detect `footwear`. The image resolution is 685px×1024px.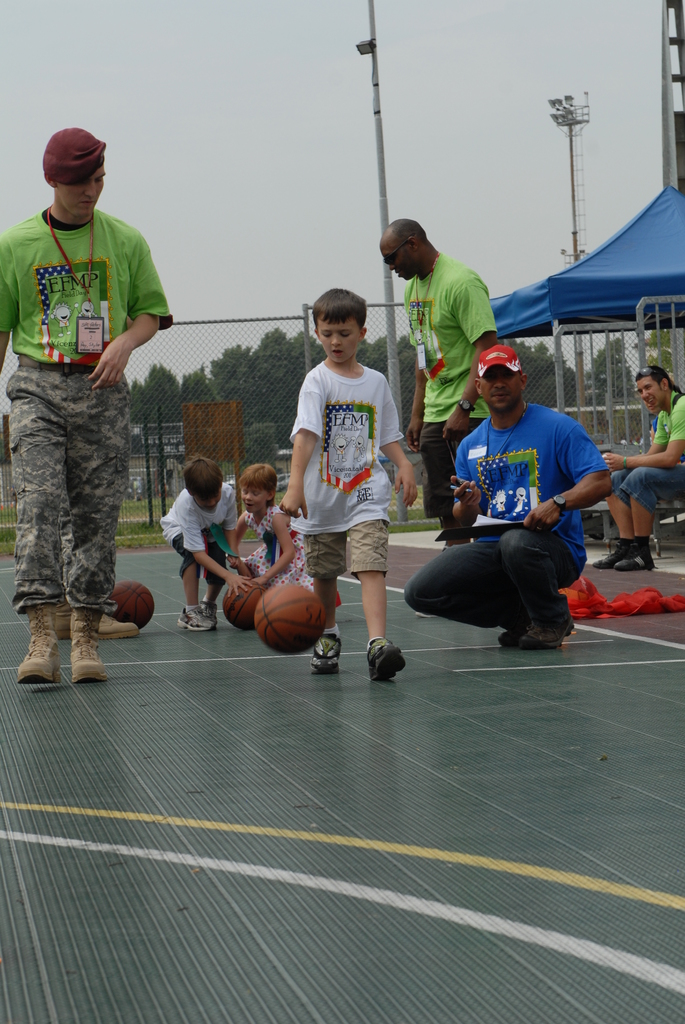
[614,543,656,575].
